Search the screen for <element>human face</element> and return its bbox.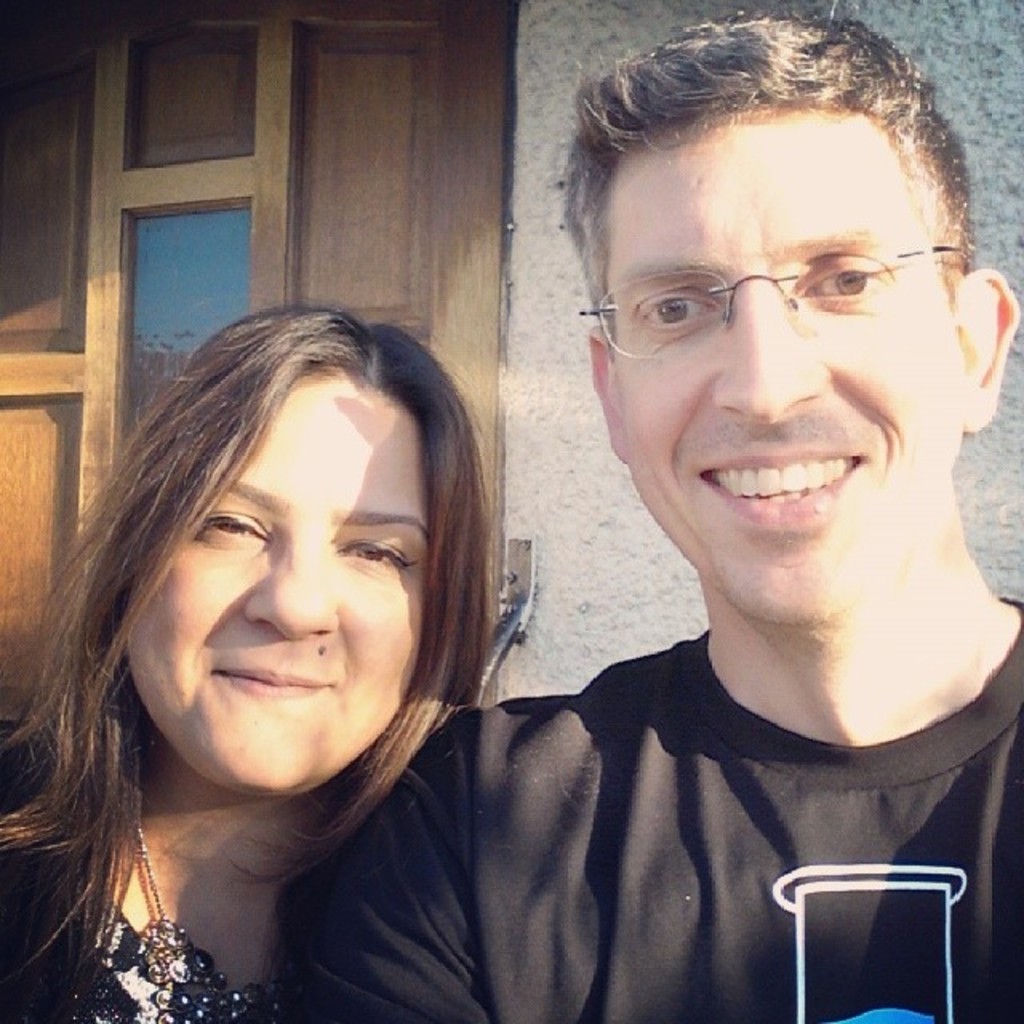
Found: (605, 101, 962, 624).
